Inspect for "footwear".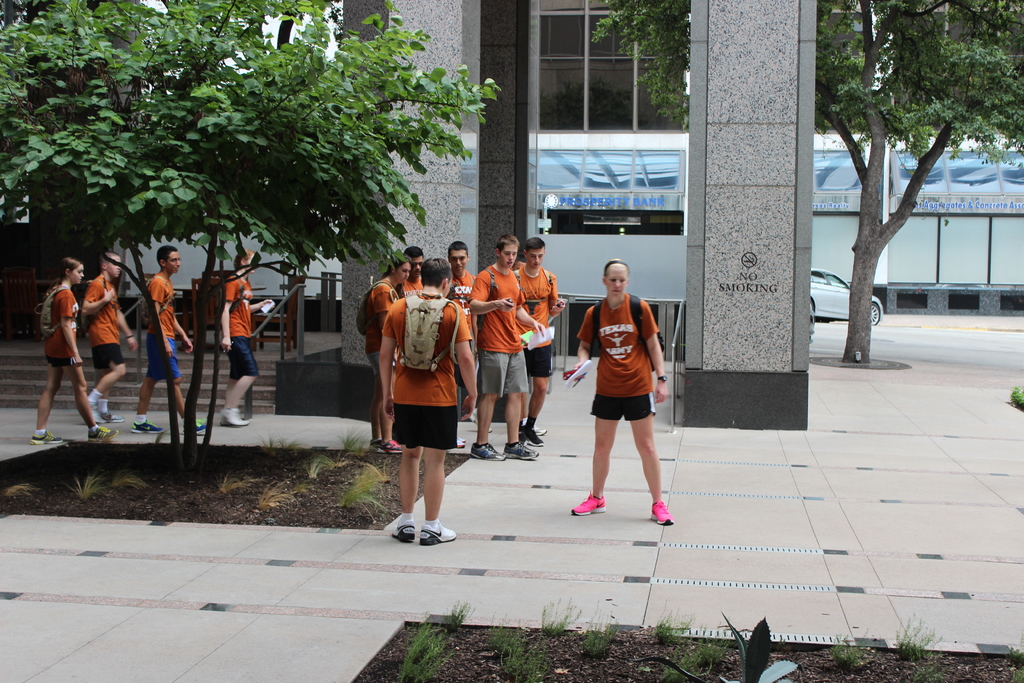
Inspection: [518,416,543,438].
